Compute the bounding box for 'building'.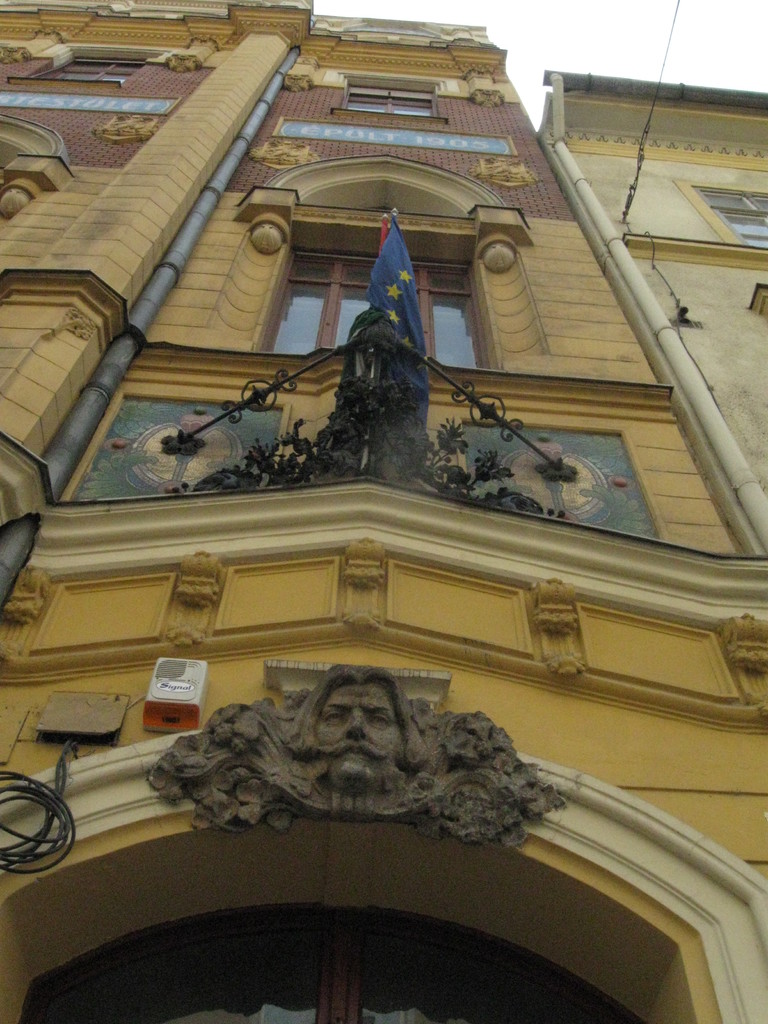
0/0/767/1023.
